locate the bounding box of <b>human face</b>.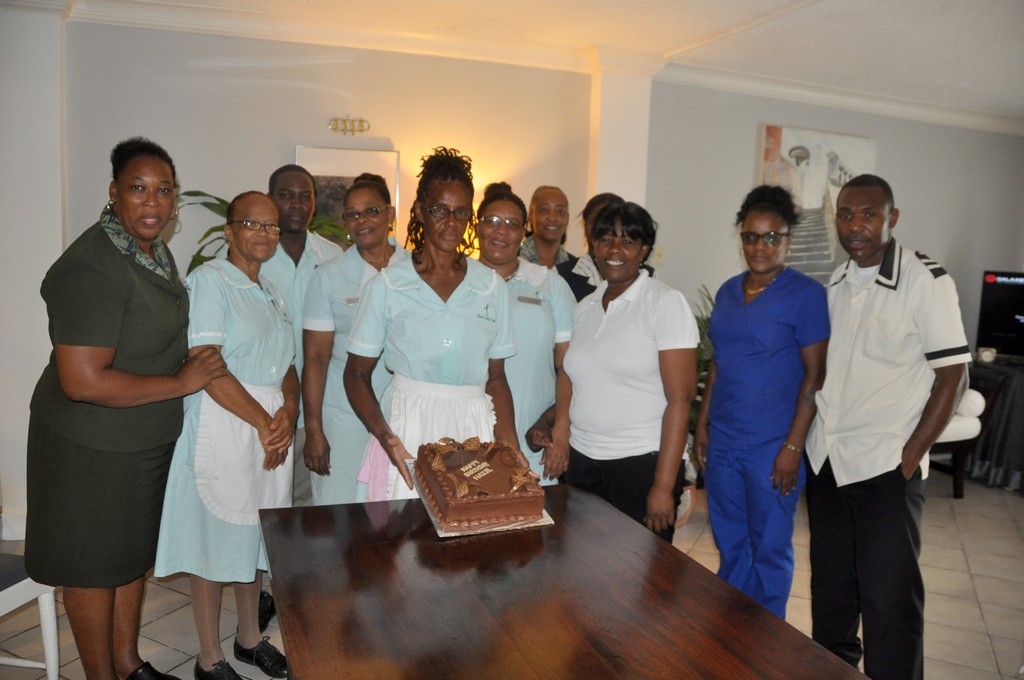
Bounding box: box(234, 200, 283, 262).
